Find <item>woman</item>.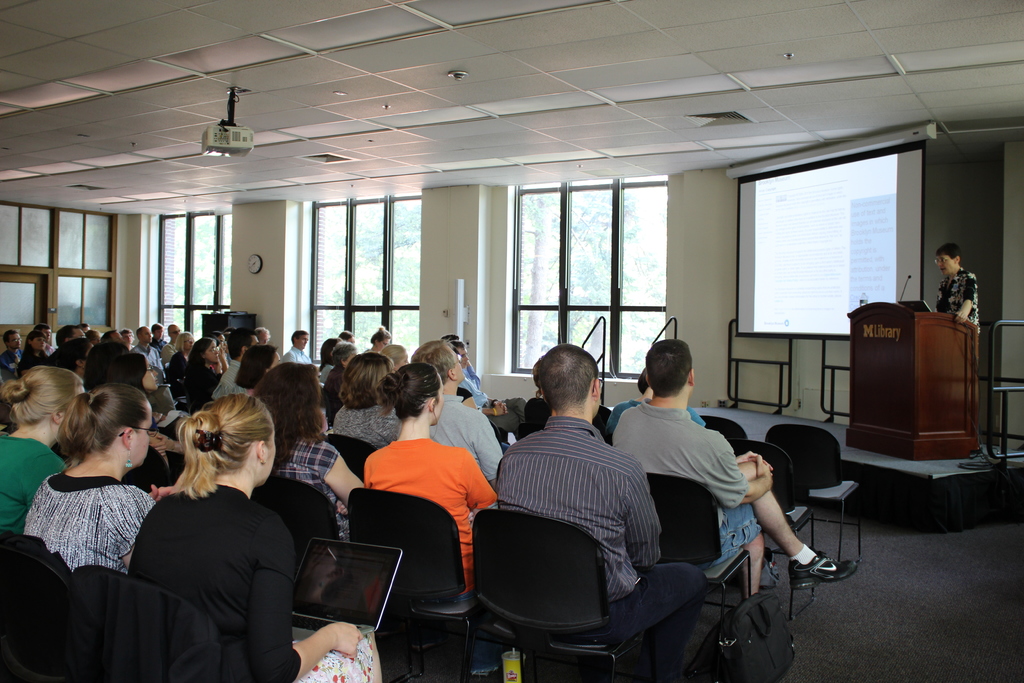
<box>19,329,51,374</box>.
